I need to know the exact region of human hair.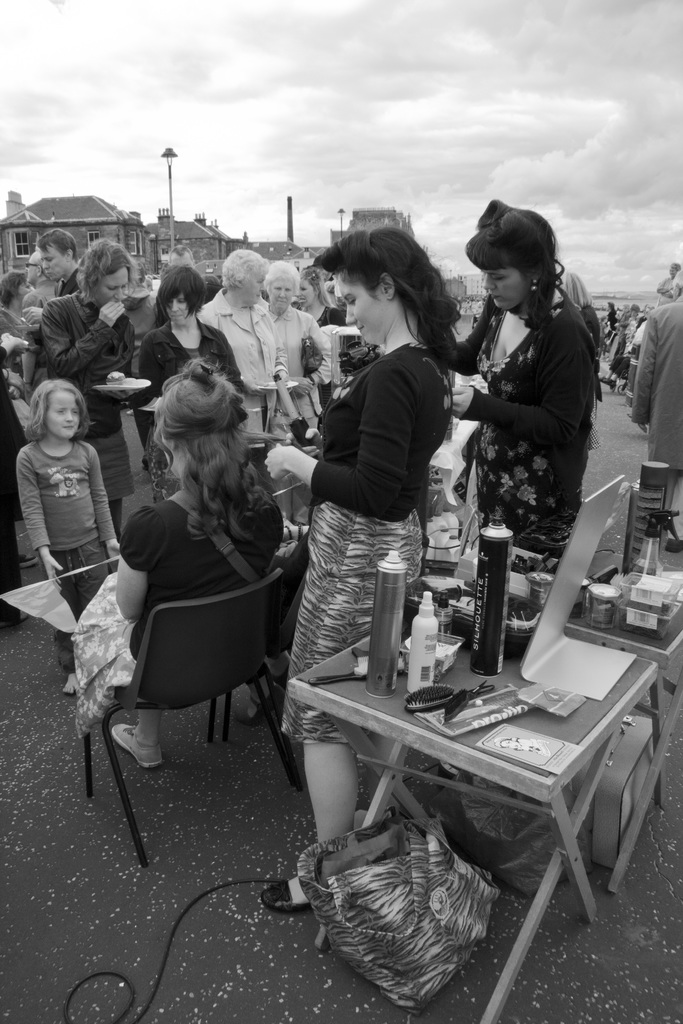
Region: bbox=[76, 236, 141, 299].
